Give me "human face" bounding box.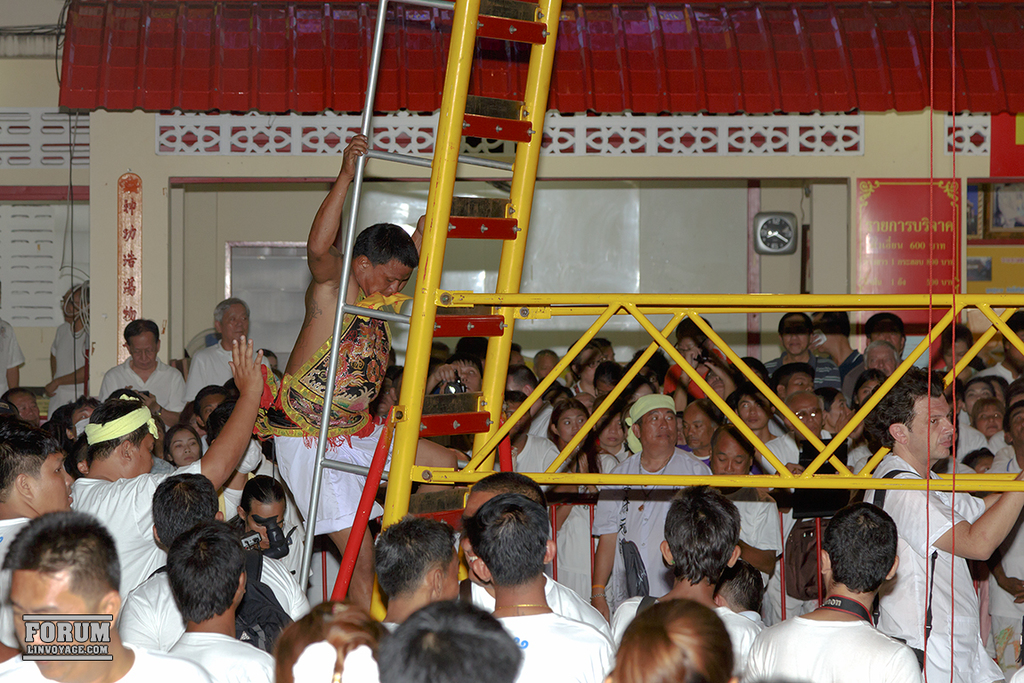
[738,395,772,428].
